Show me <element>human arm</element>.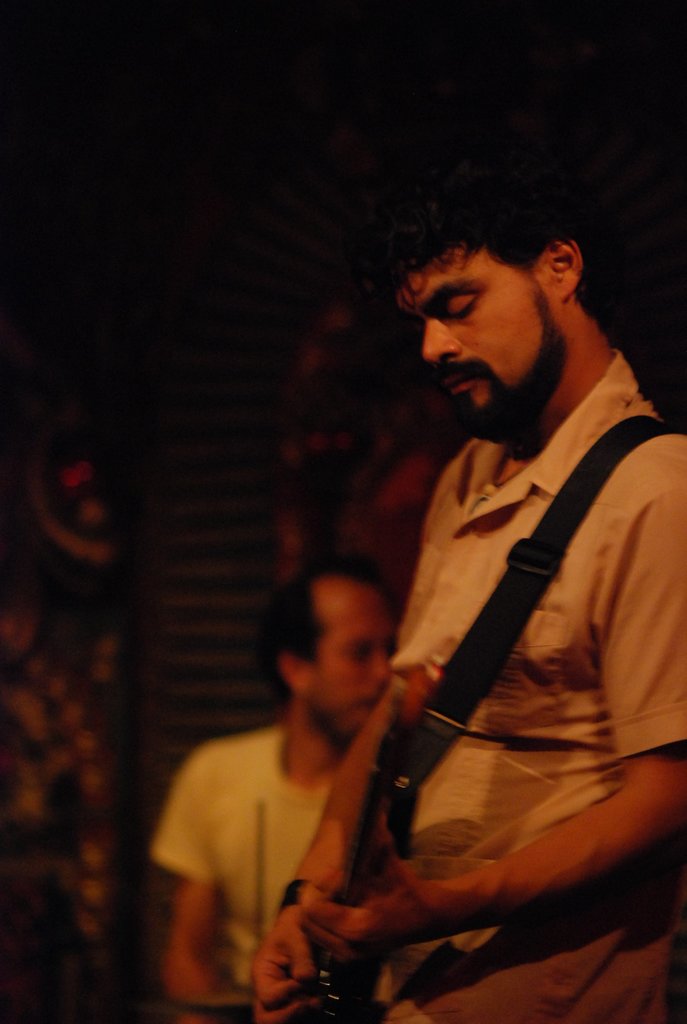
<element>human arm</element> is here: (x1=256, y1=675, x2=411, y2=1023).
